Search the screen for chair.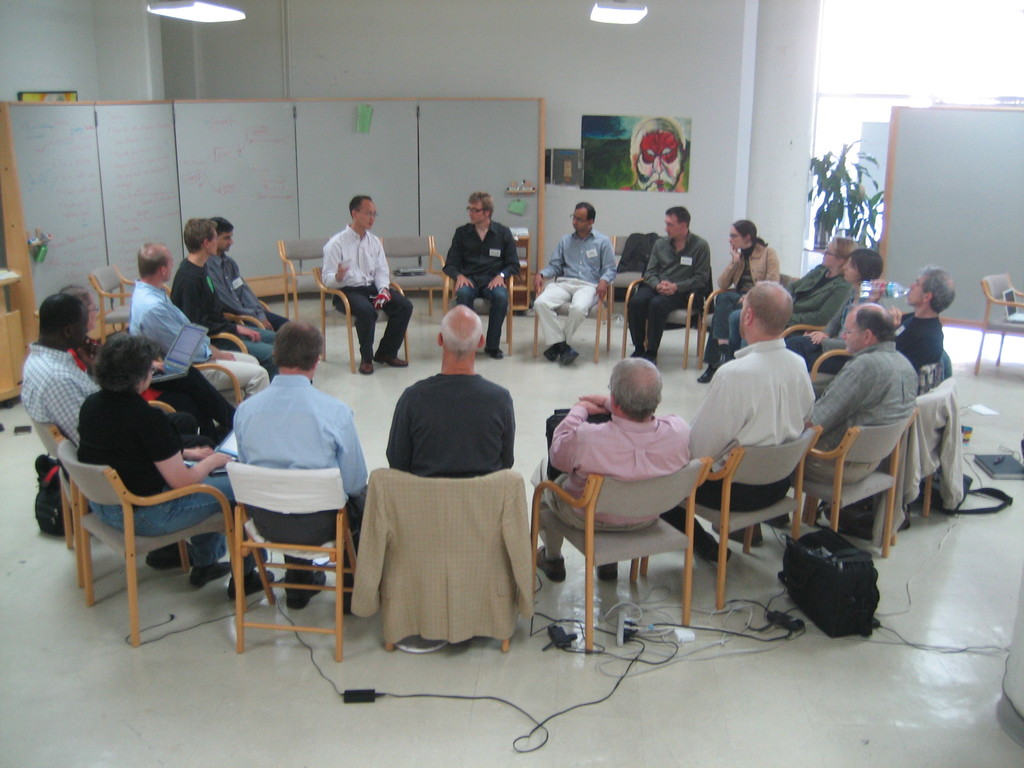
Found at [803,378,948,547].
